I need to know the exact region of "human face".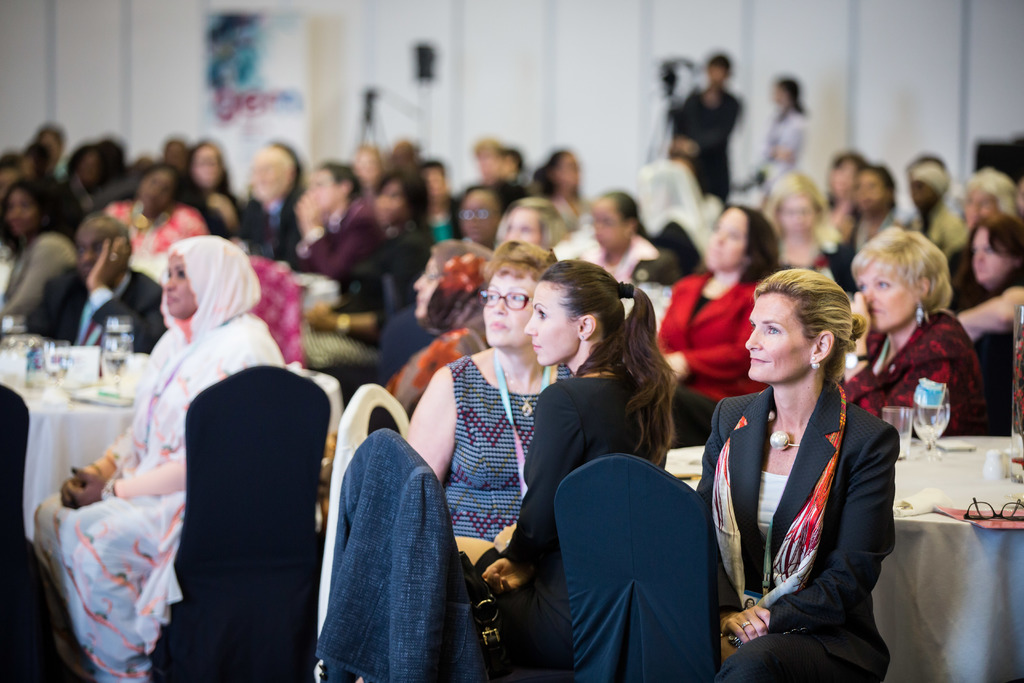
Region: rect(593, 204, 623, 250).
